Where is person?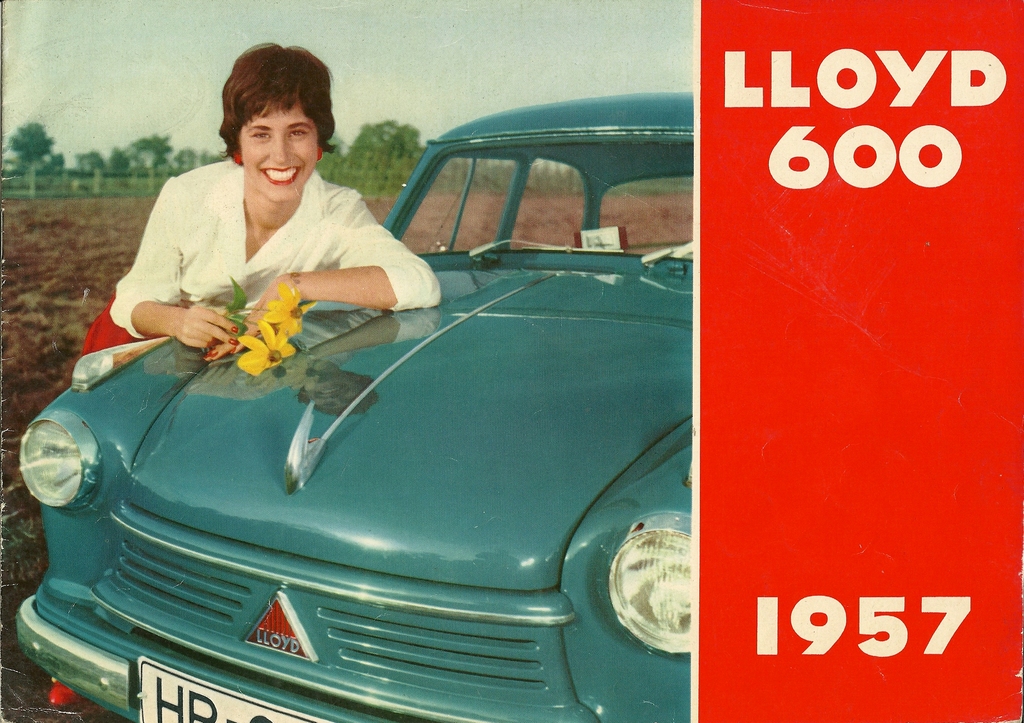
[49, 40, 436, 704].
